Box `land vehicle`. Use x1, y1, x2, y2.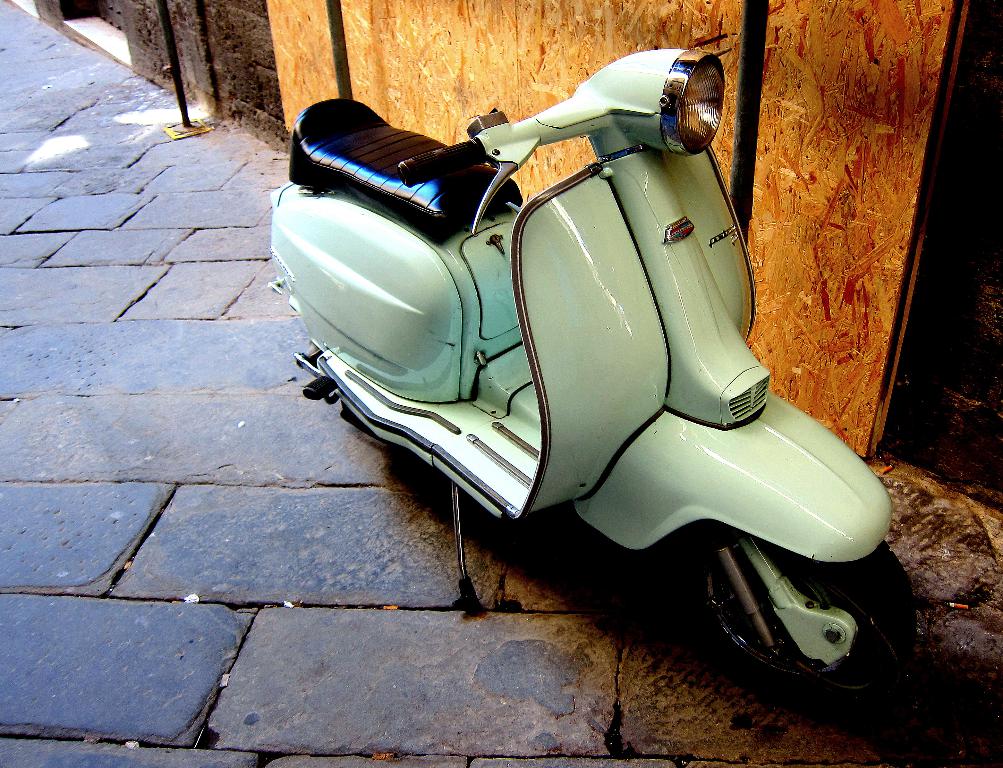
240, 63, 910, 700.
